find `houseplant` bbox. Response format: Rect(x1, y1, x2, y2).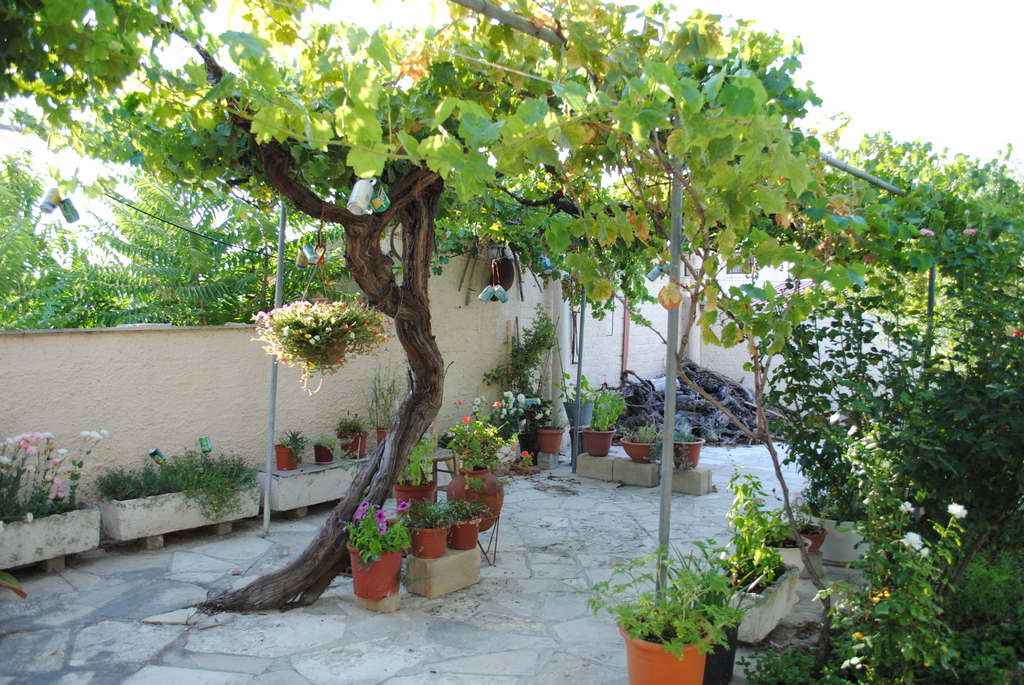
Rect(618, 402, 668, 459).
